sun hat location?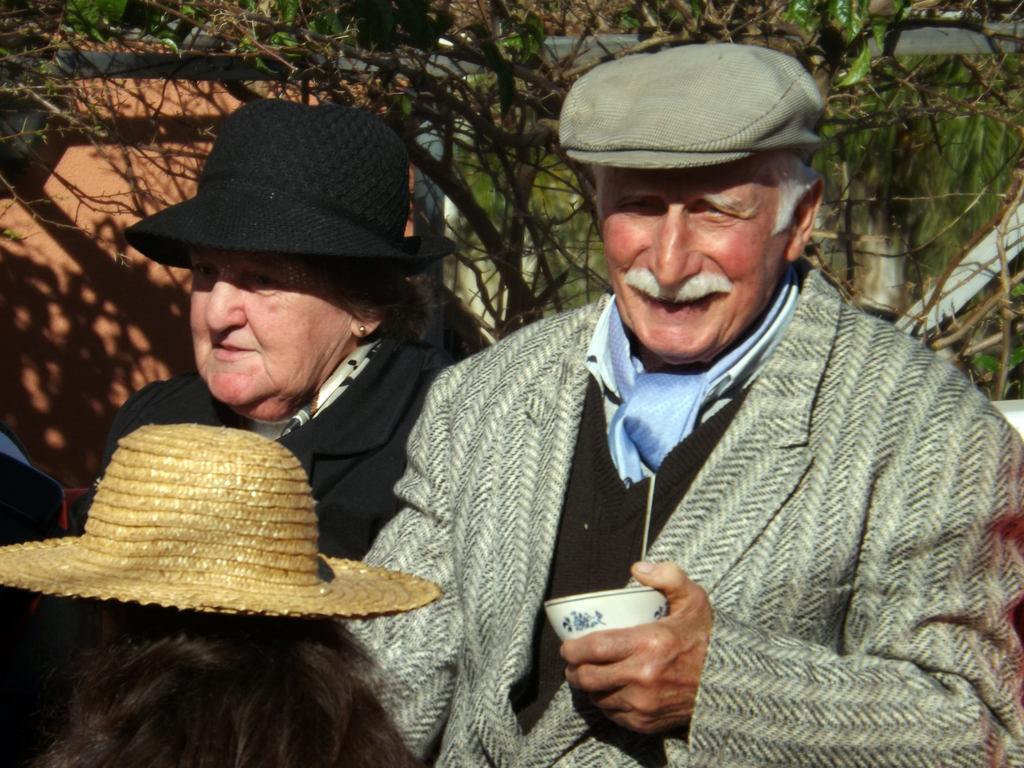
bbox=(558, 42, 828, 167)
